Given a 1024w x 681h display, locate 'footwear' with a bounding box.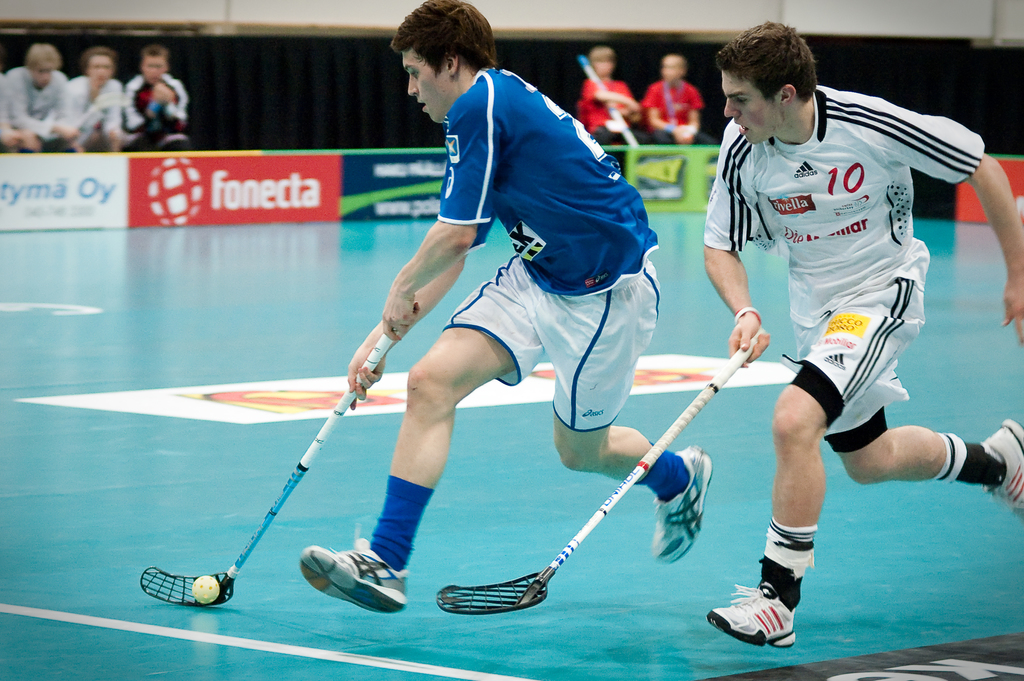
Located: 649:440:712:566.
